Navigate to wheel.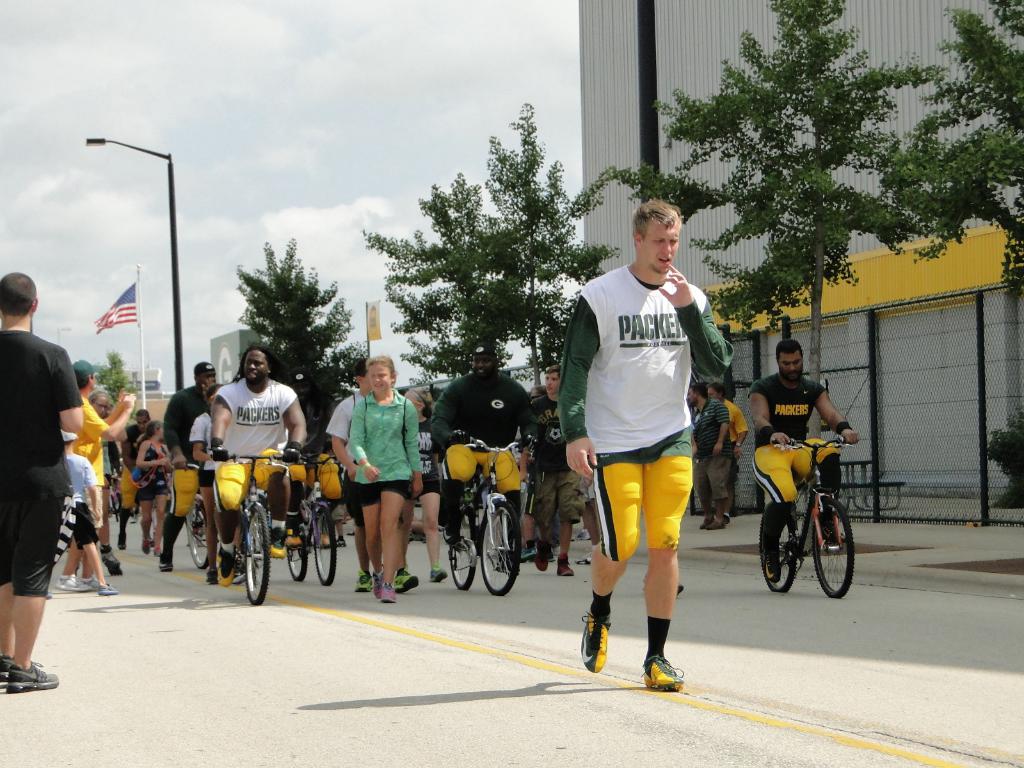
Navigation target: left=800, top=497, right=854, bottom=609.
